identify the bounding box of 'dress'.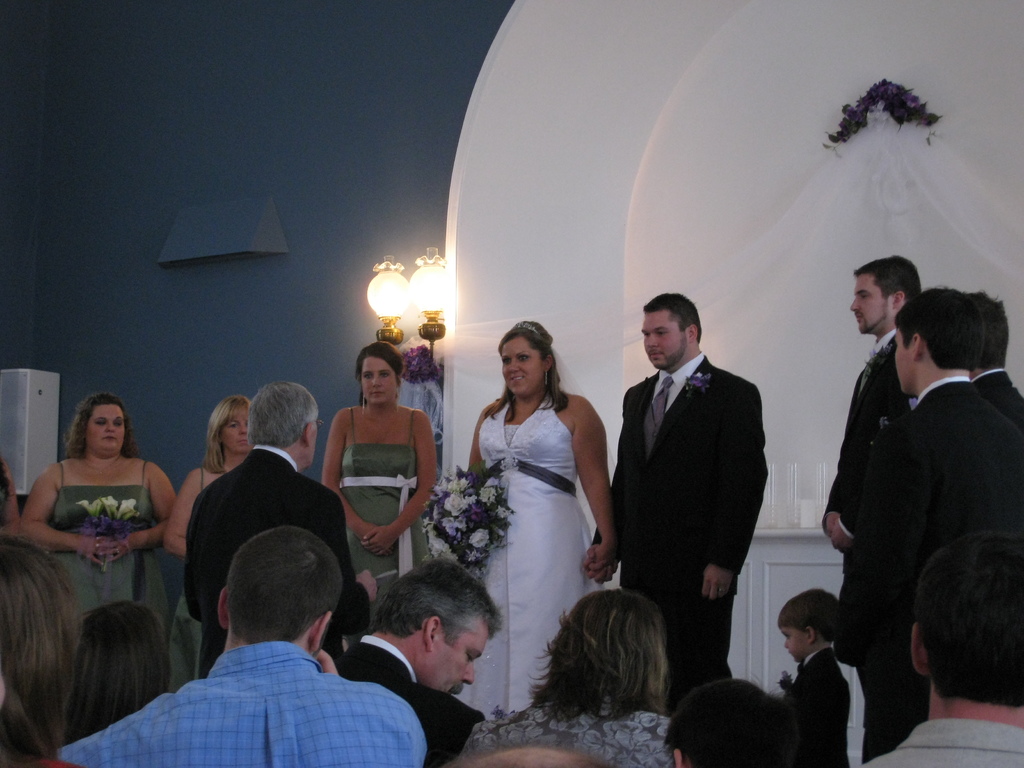
detection(164, 466, 204, 696).
